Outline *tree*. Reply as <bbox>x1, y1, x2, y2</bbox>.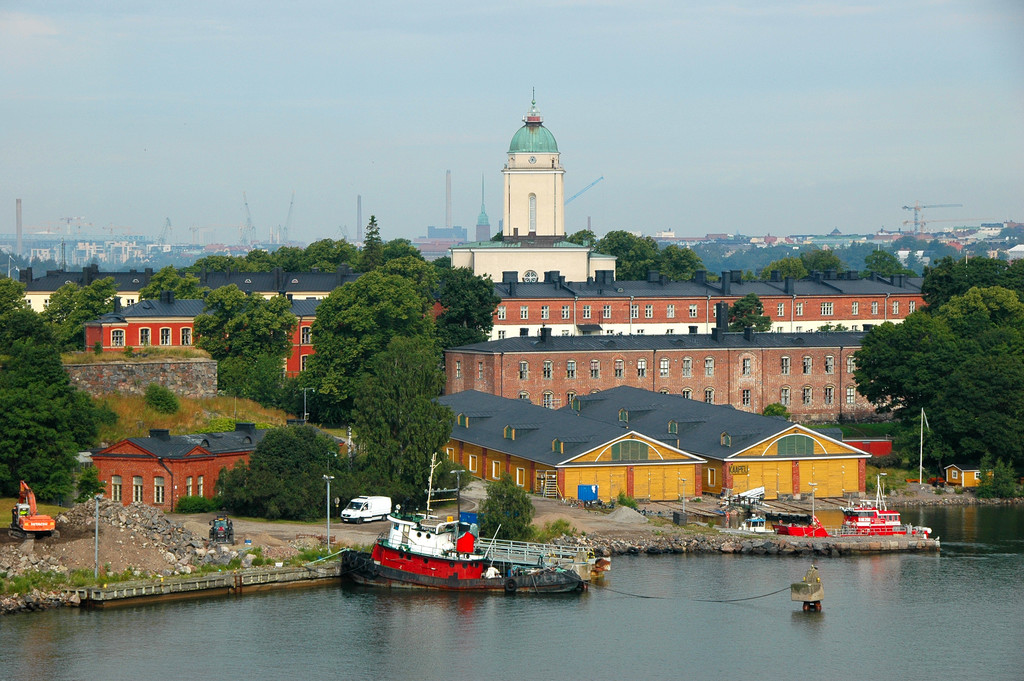
<bbox>374, 256, 433, 276</bbox>.
